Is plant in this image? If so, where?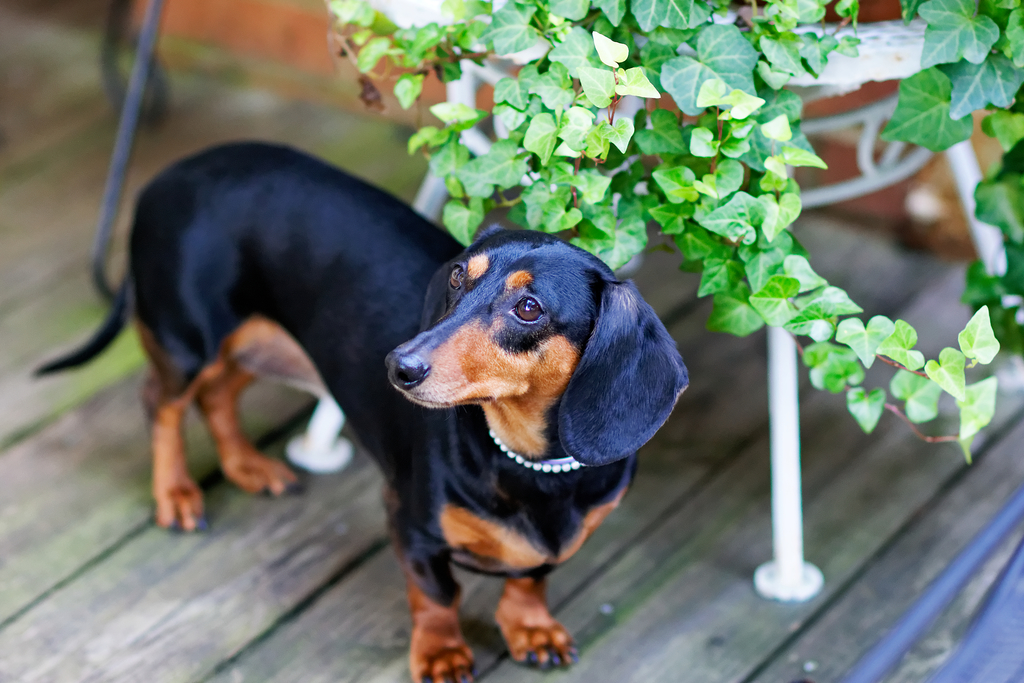
Yes, at [left=312, top=0, right=1023, bottom=434].
